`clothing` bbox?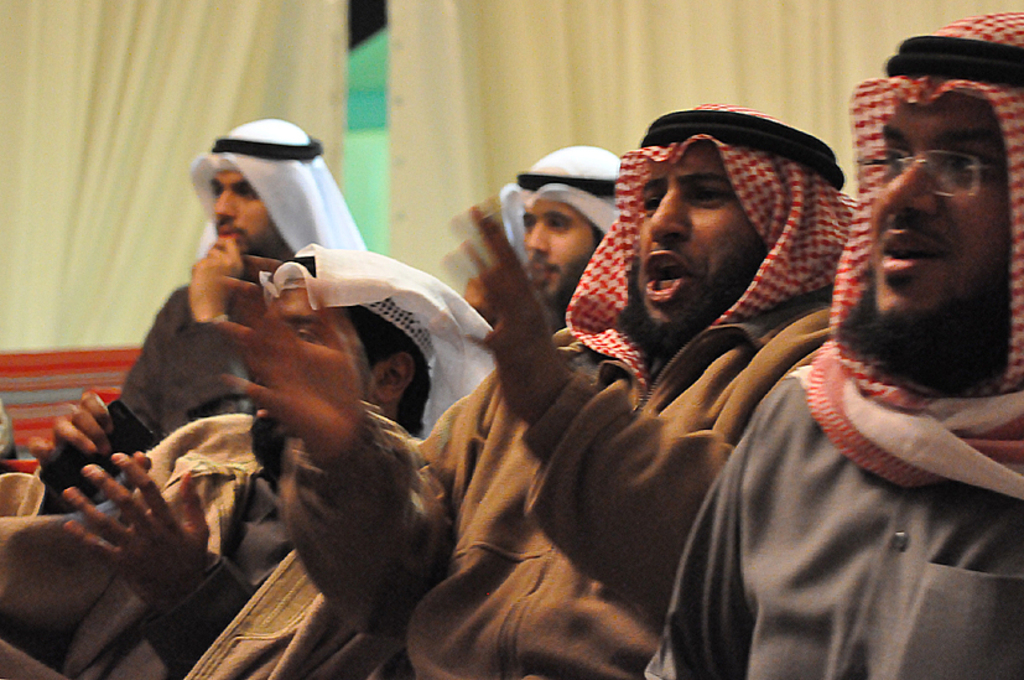
locate(641, 10, 1023, 679)
